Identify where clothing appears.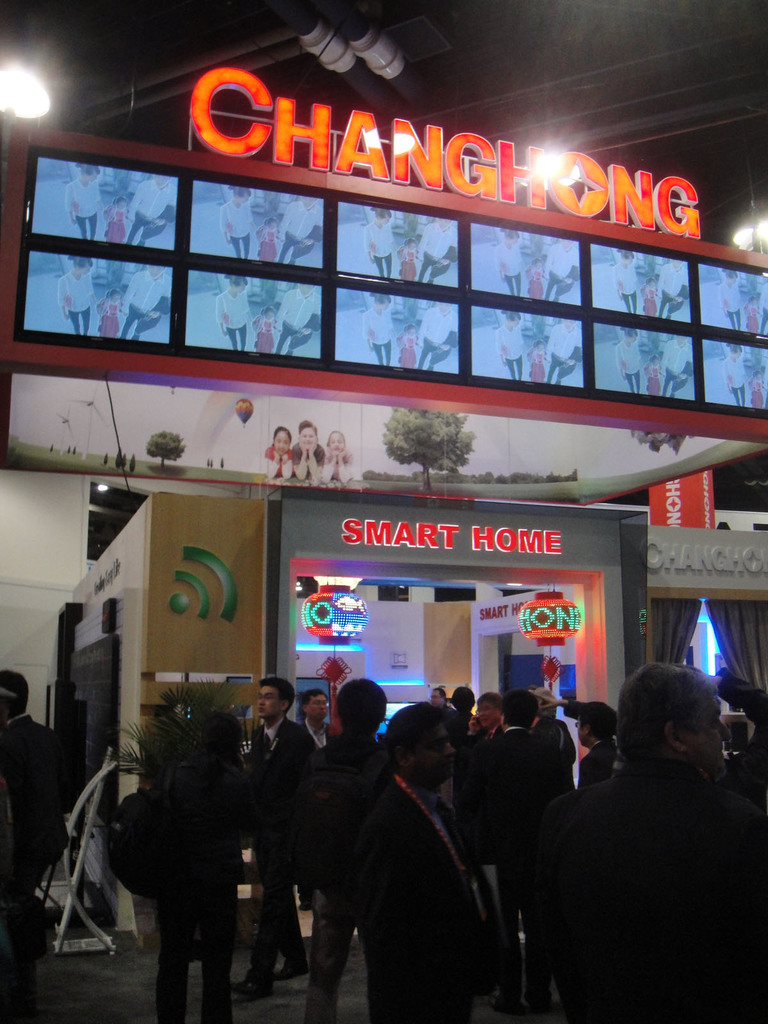
Appears at pyautogui.locateOnScreen(740, 293, 762, 342).
